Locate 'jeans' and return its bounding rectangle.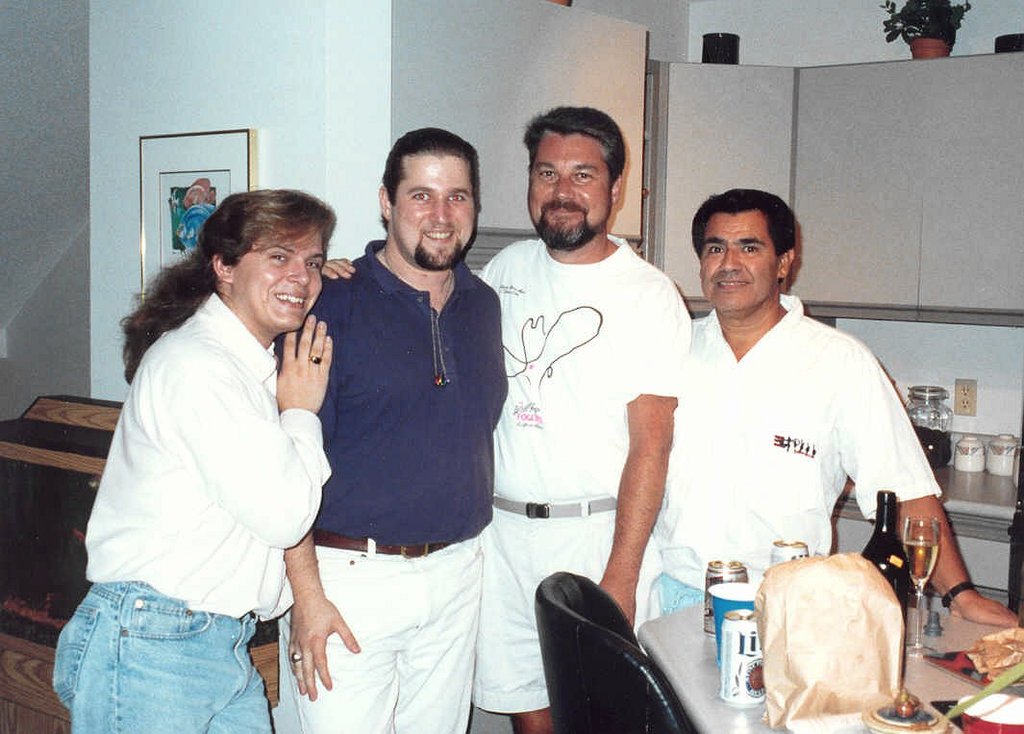
[50,575,280,733].
